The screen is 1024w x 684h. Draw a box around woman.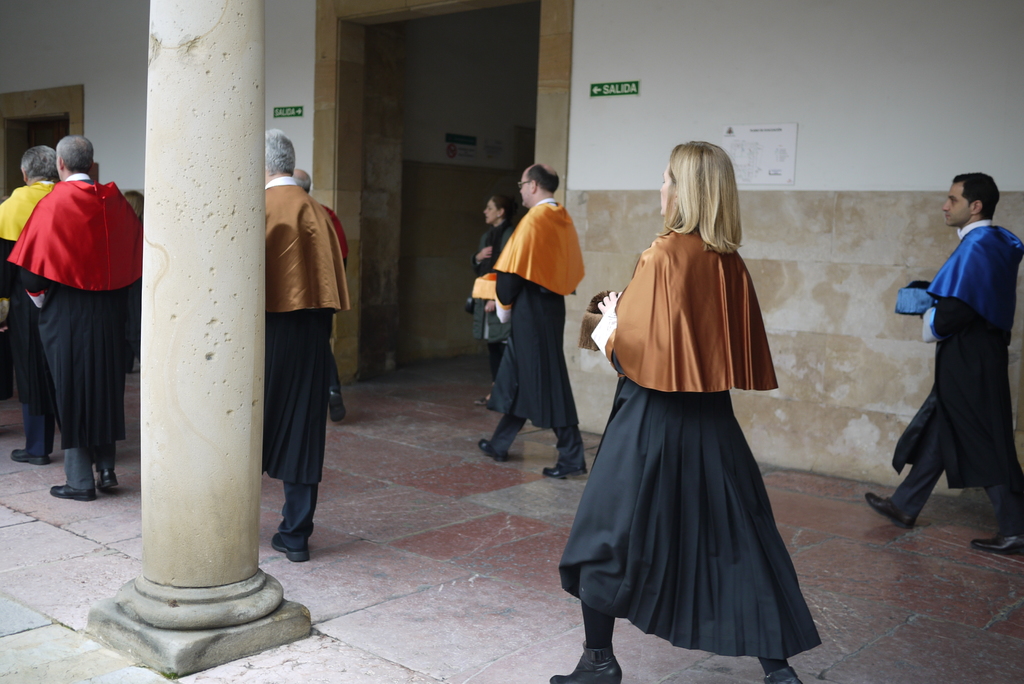
(463, 198, 524, 414).
